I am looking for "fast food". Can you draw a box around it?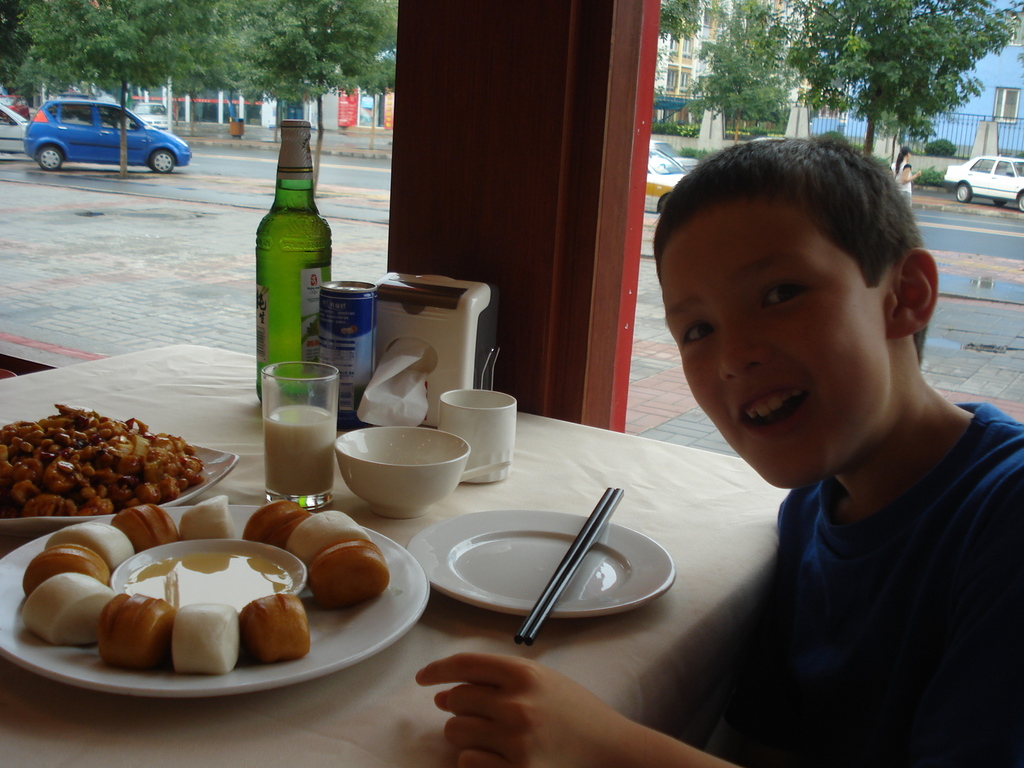
Sure, the bounding box is rect(0, 399, 211, 521).
